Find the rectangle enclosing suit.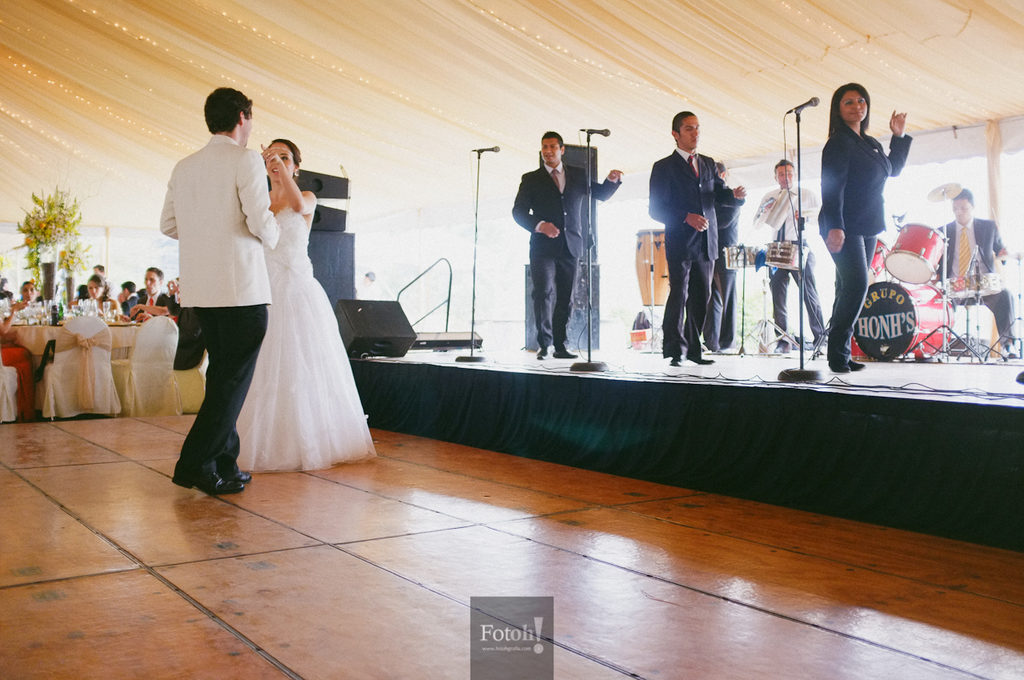
(left=932, top=214, right=1013, bottom=345).
